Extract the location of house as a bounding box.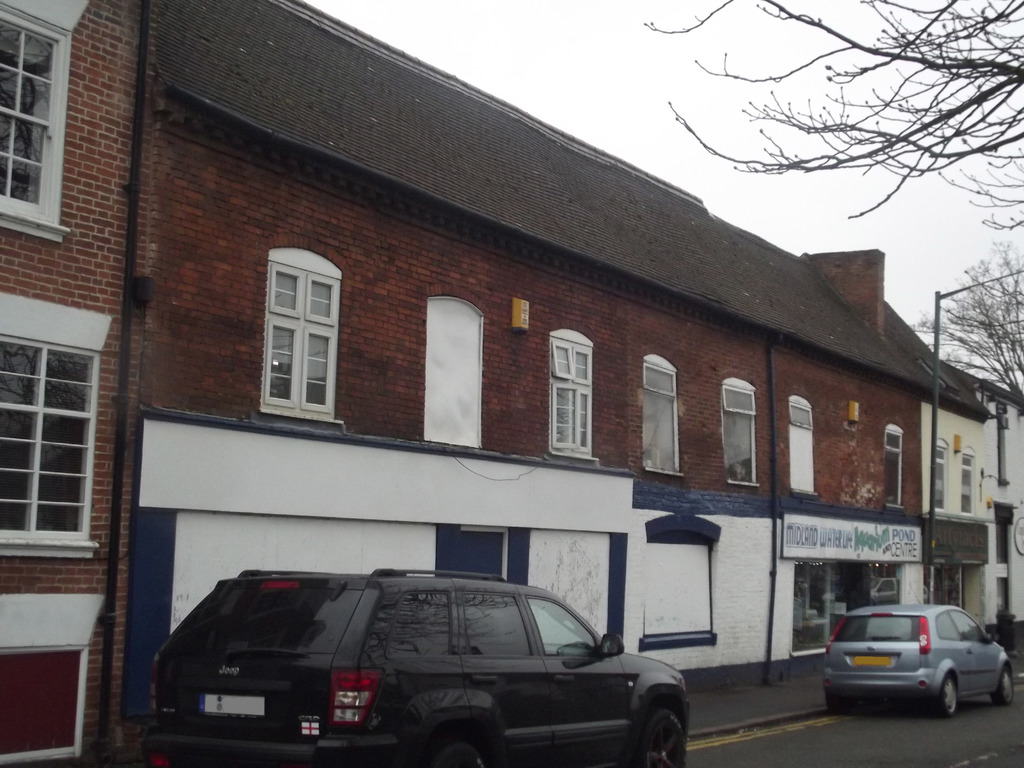
[x1=1, y1=0, x2=943, y2=767].
